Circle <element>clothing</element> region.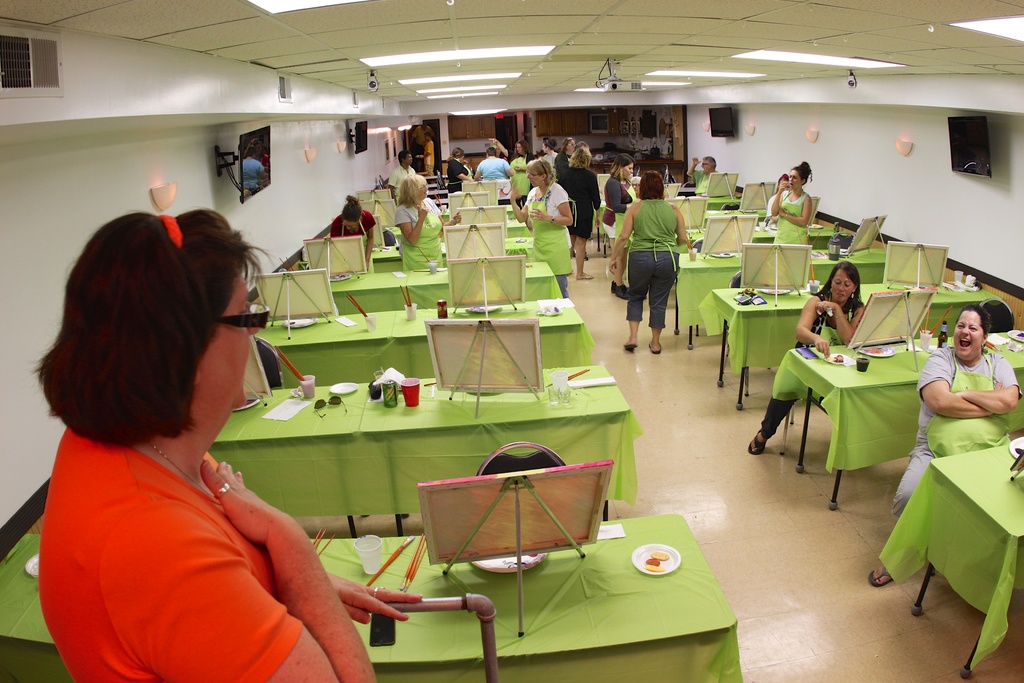
Region: (607,172,641,235).
